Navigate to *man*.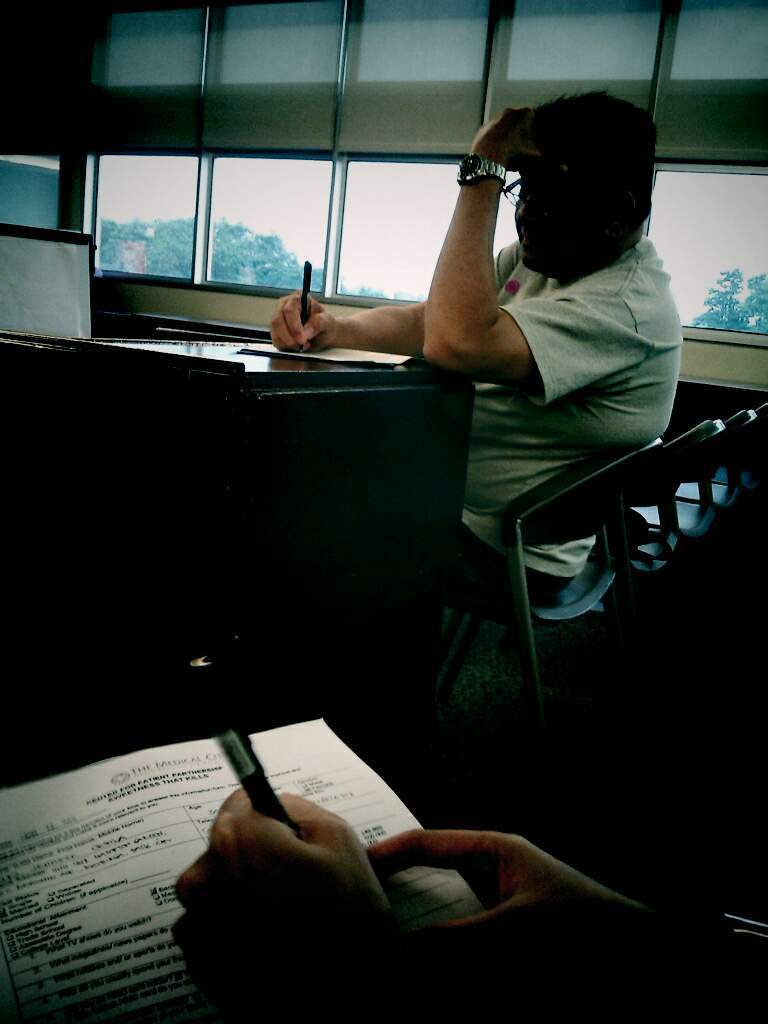
Navigation target: rect(174, 788, 767, 1023).
